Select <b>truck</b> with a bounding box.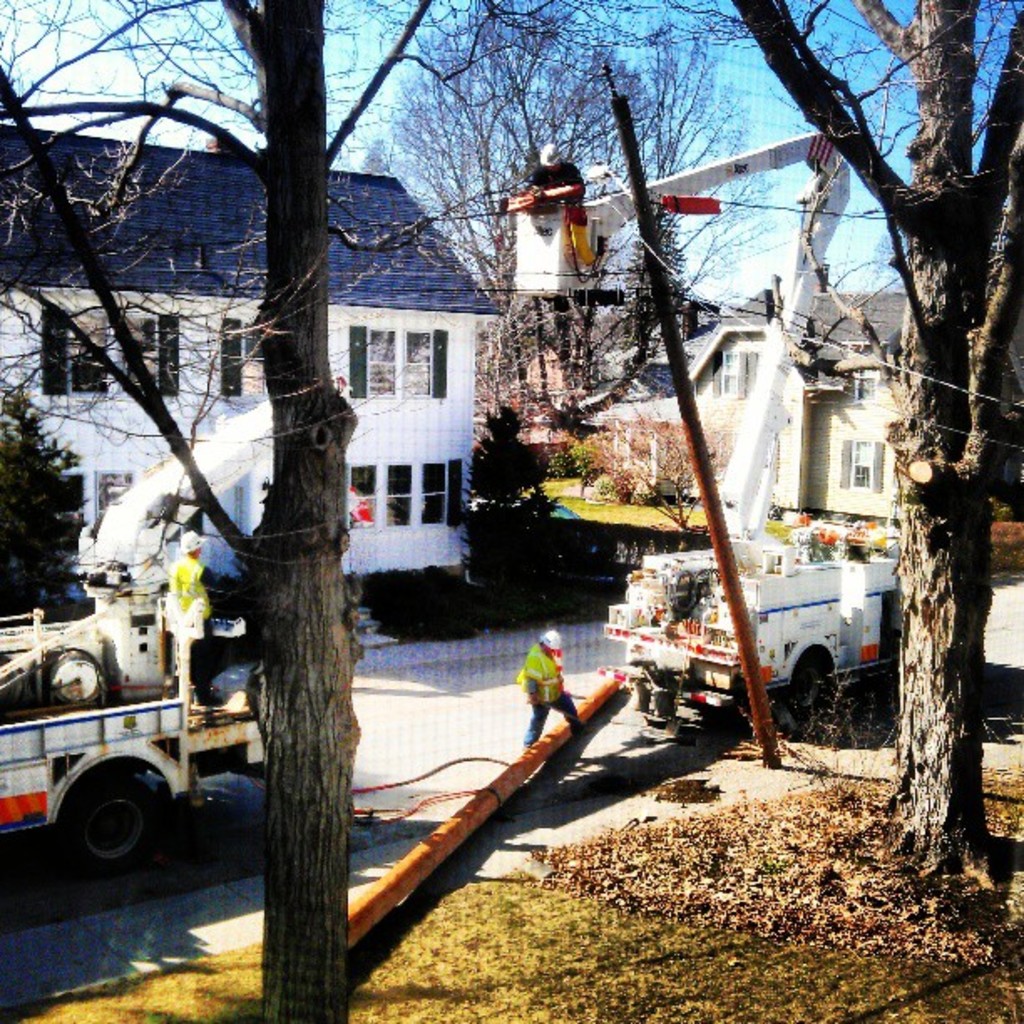
[x1=2, y1=550, x2=273, y2=888].
